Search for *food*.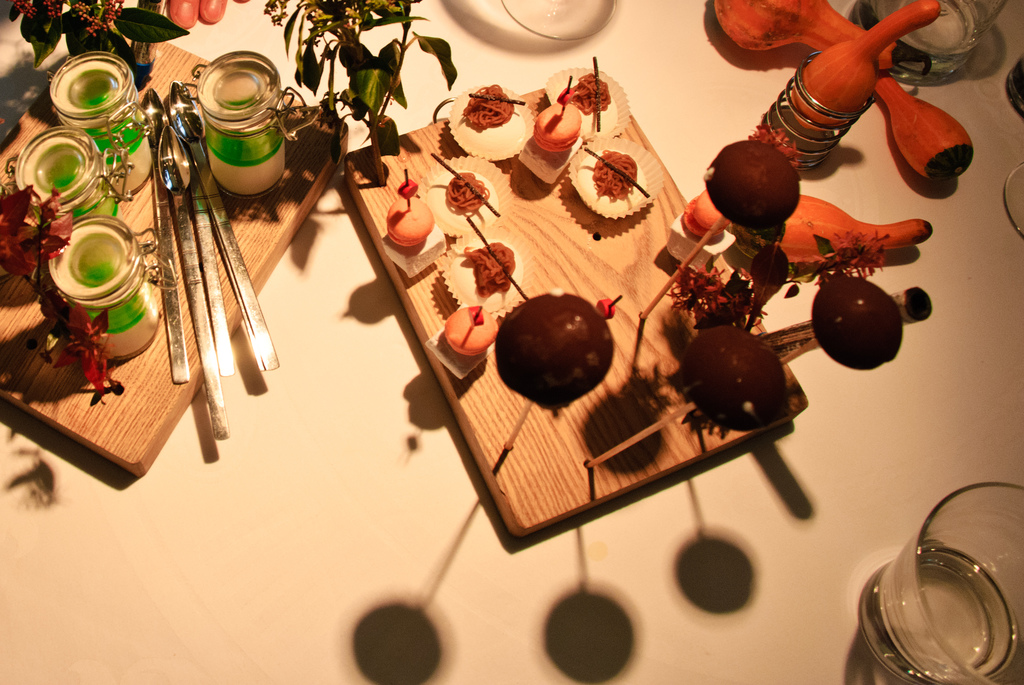
Found at bbox=(442, 302, 497, 355).
